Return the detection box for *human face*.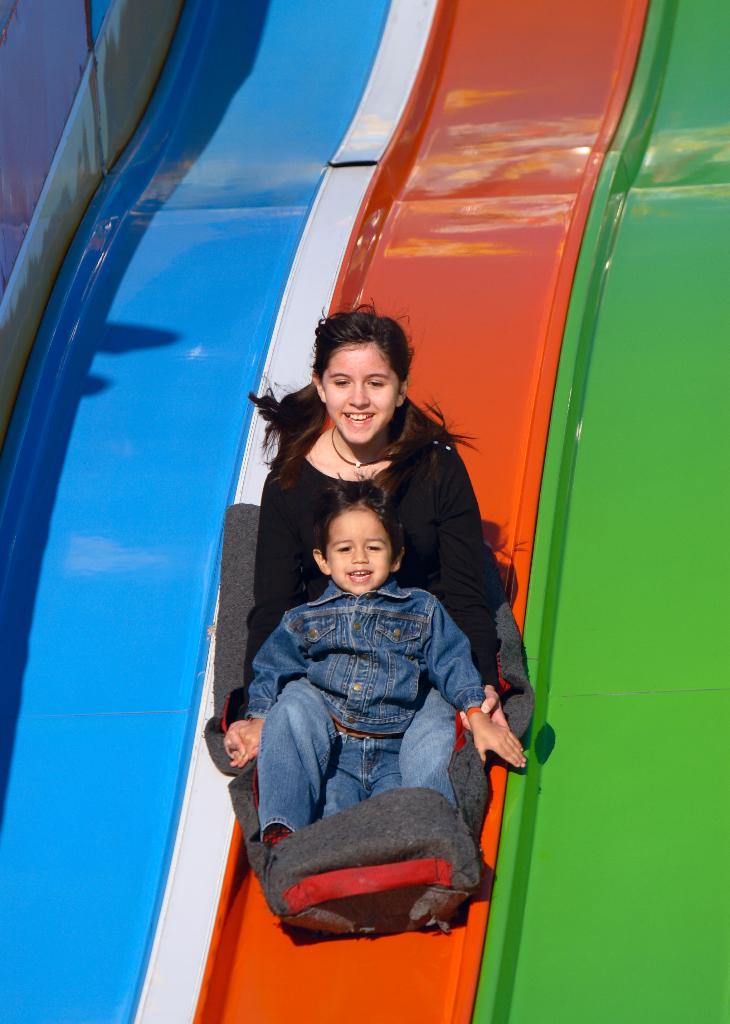
BBox(326, 508, 389, 592).
